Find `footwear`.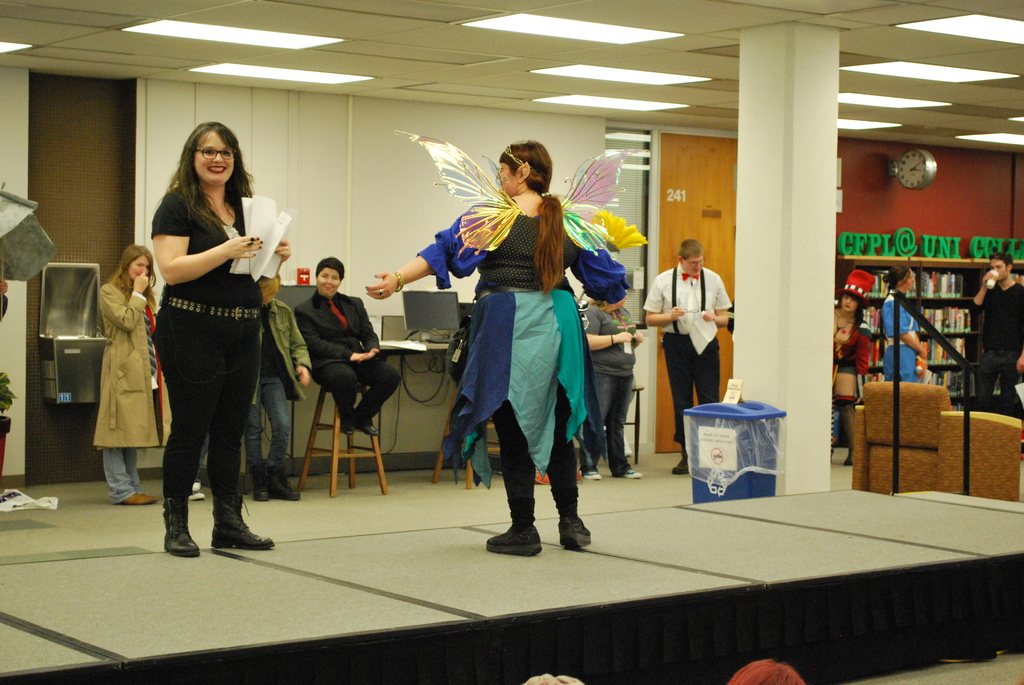
[x1=342, y1=415, x2=352, y2=436].
